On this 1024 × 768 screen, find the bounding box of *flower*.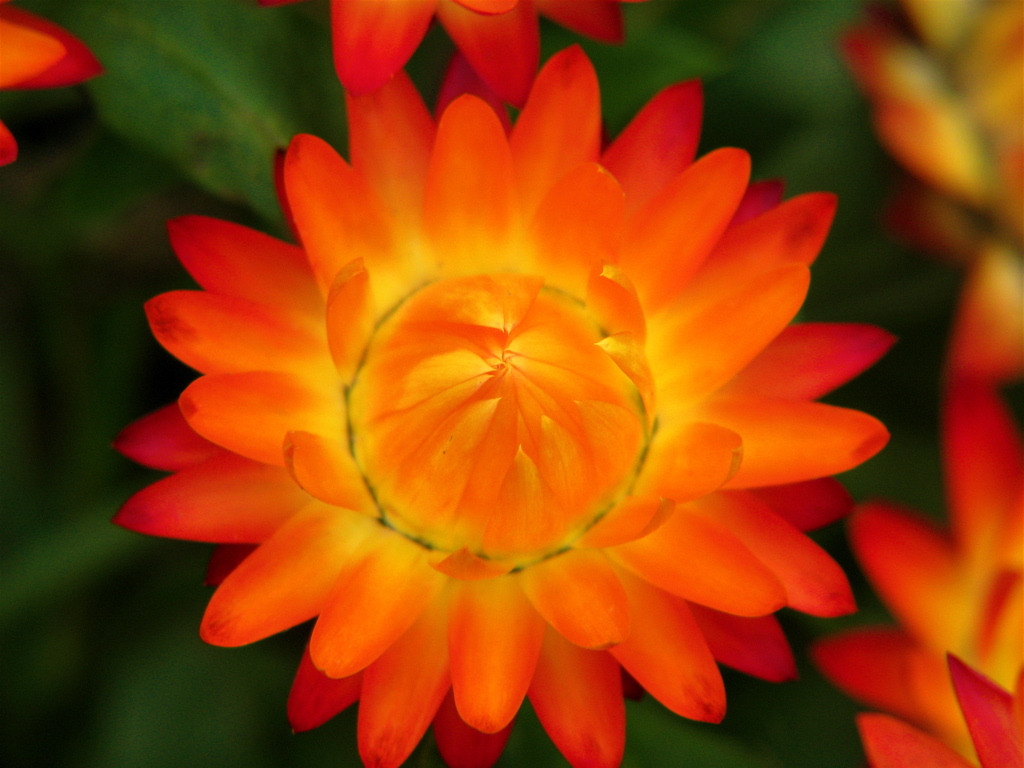
Bounding box: (left=110, top=40, right=904, bottom=767).
